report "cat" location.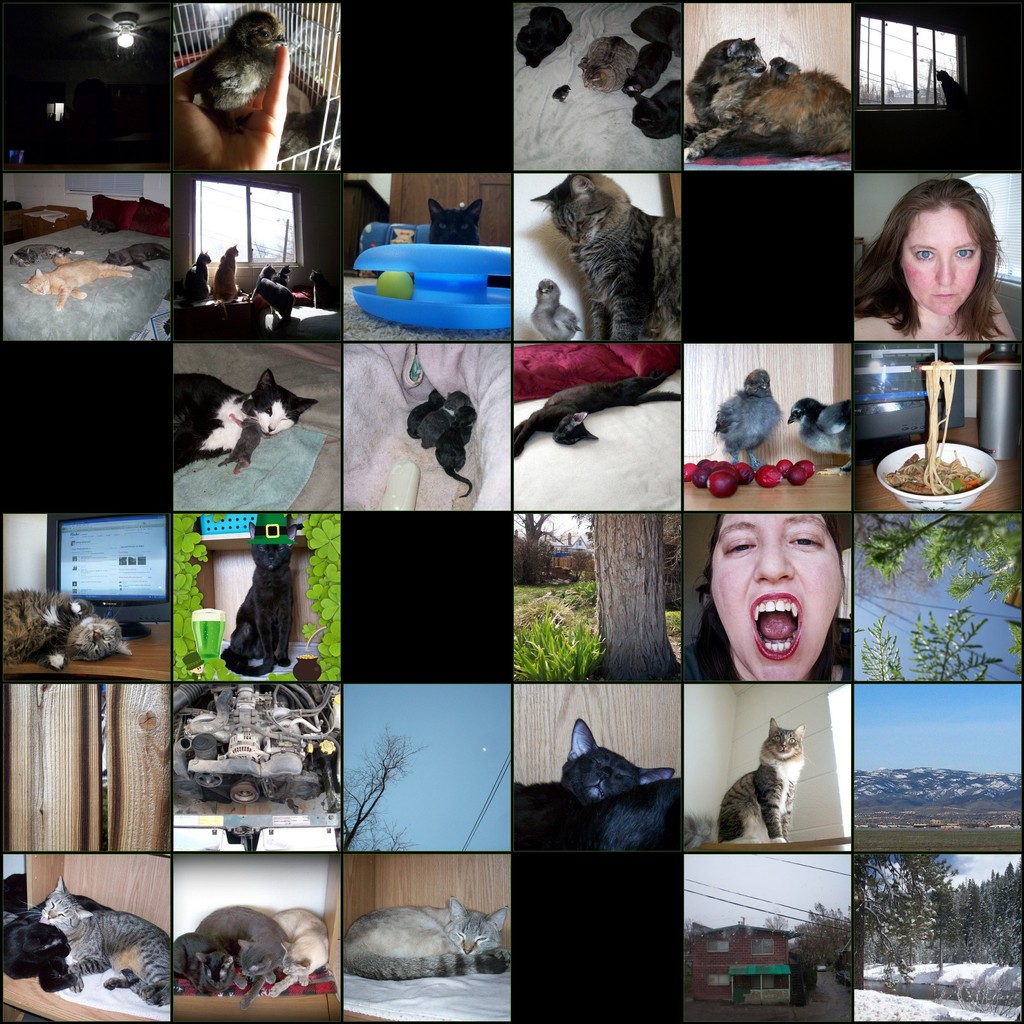
Report: (172,371,321,475).
